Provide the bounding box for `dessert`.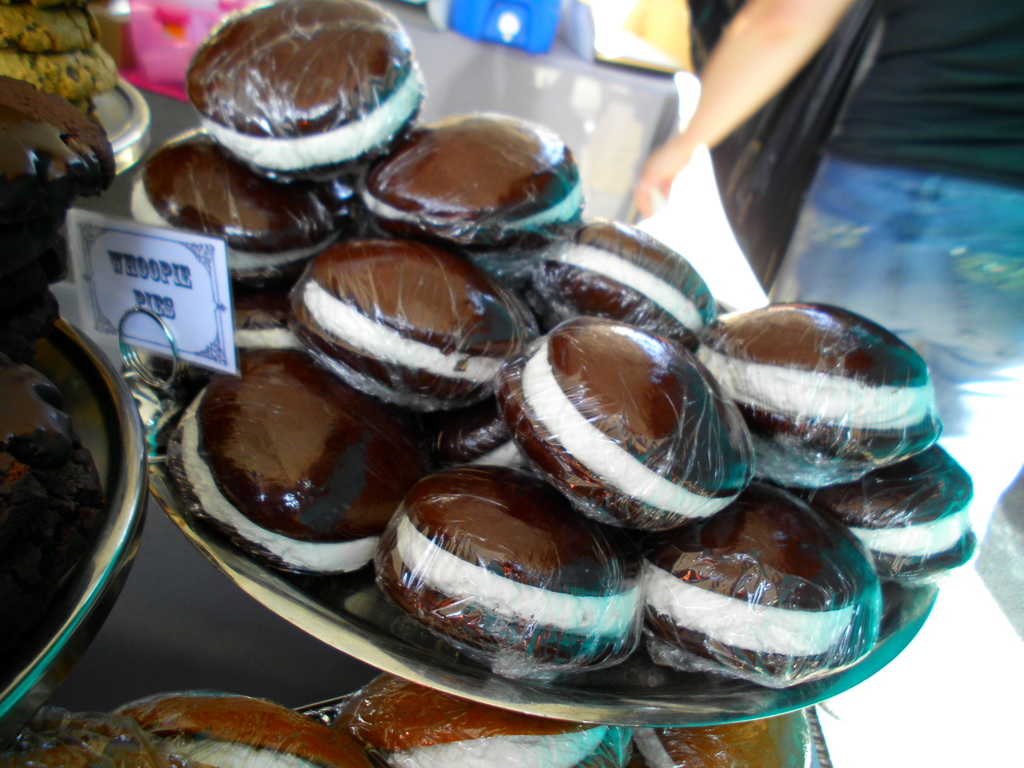
<bbox>366, 479, 631, 685</bbox>.
